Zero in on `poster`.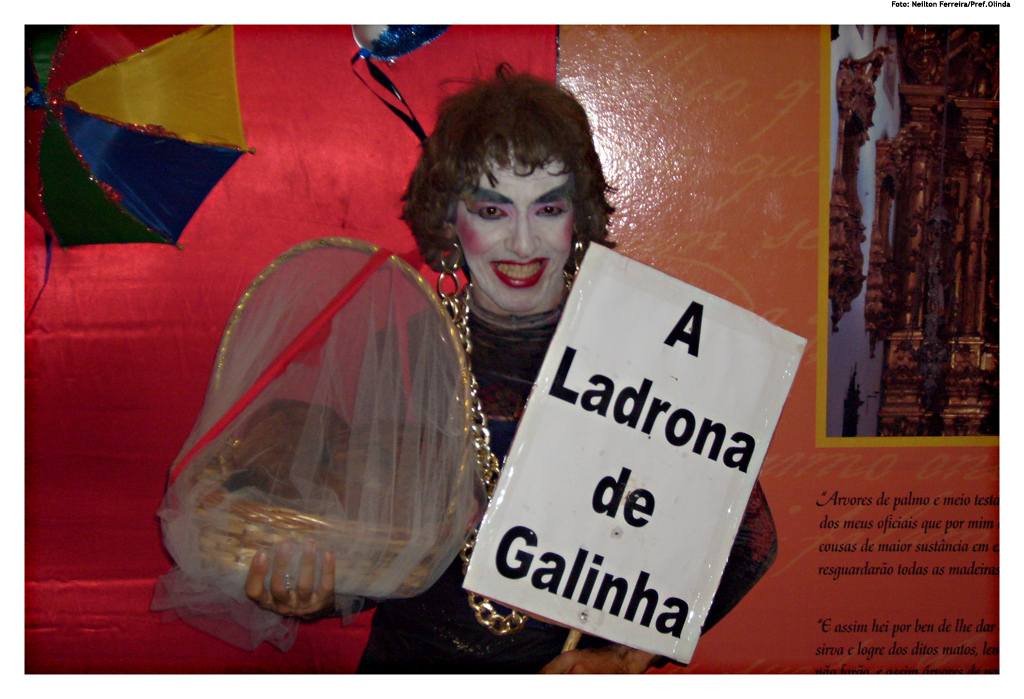
Zeroed in: locate(468, 243, 808, 663).
